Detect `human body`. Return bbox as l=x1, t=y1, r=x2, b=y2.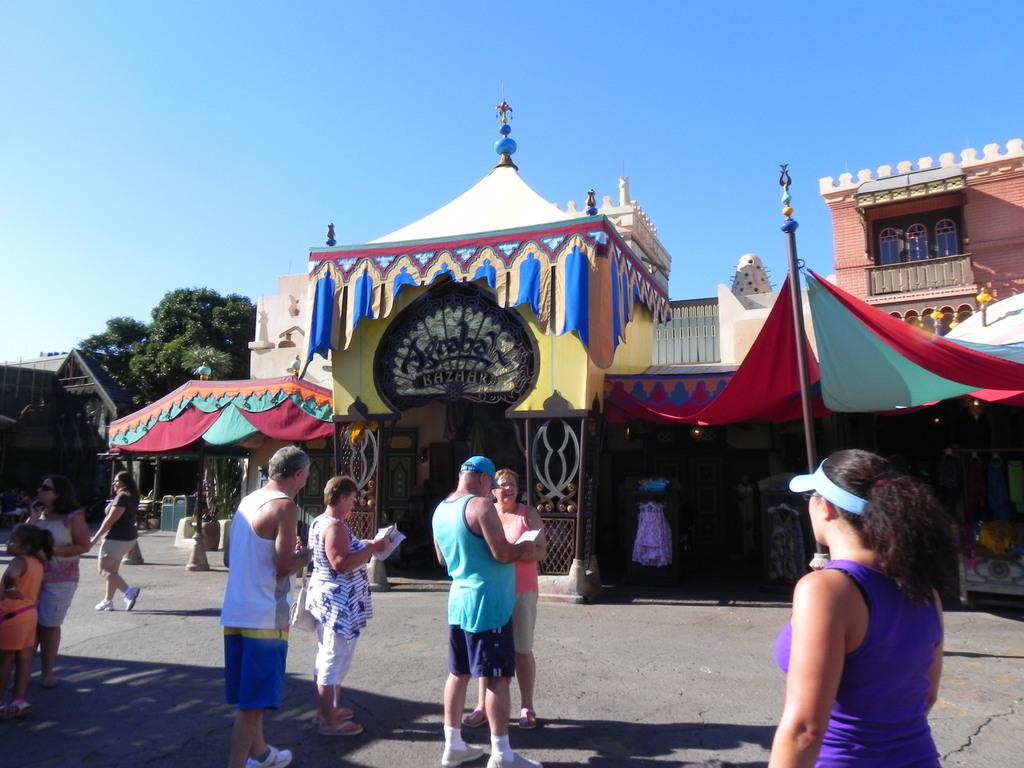
l=0, t=521, r=55, b=733.
